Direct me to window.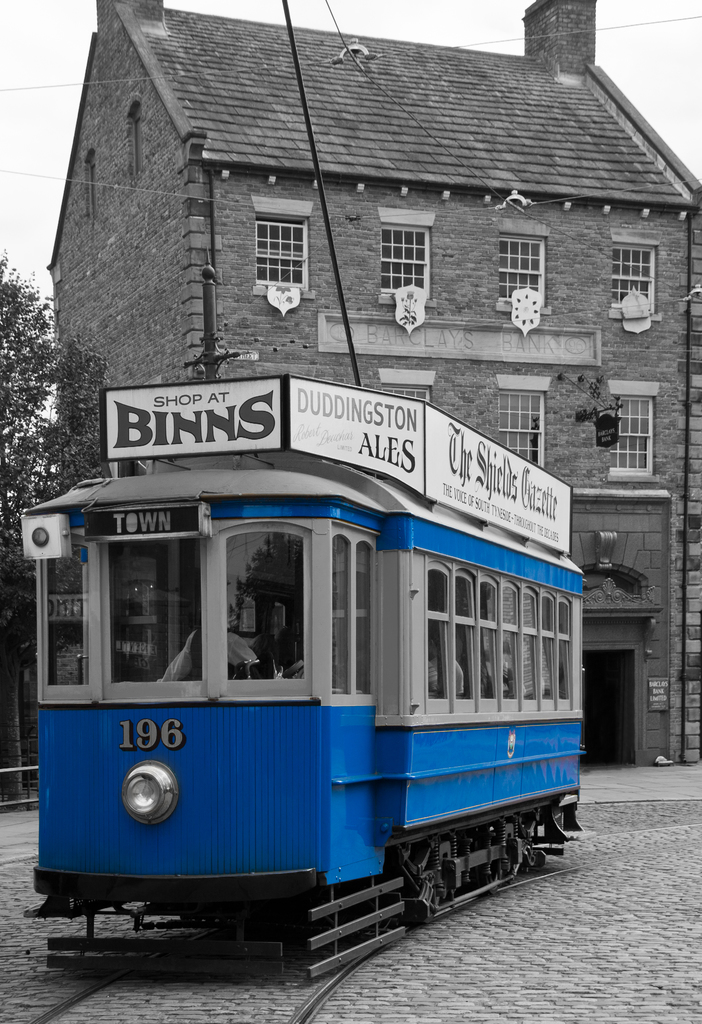
Direction: pyautogui.locateOnScreen(485, 394, 541, 473).
